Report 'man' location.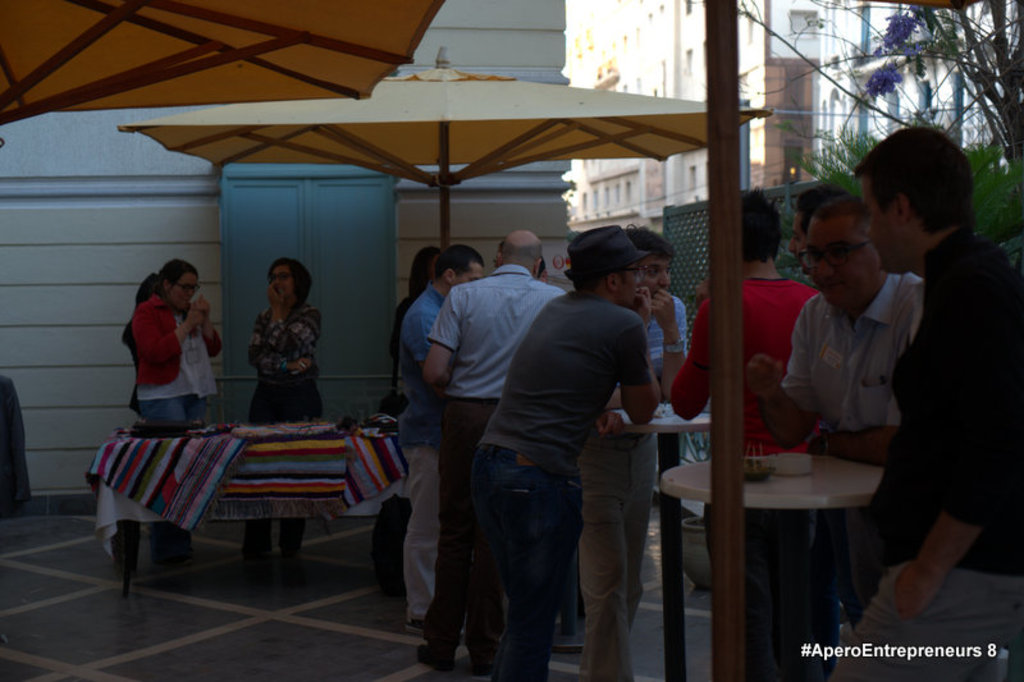
Report: <bbox>417, 221, 662, 681</bbox>.
